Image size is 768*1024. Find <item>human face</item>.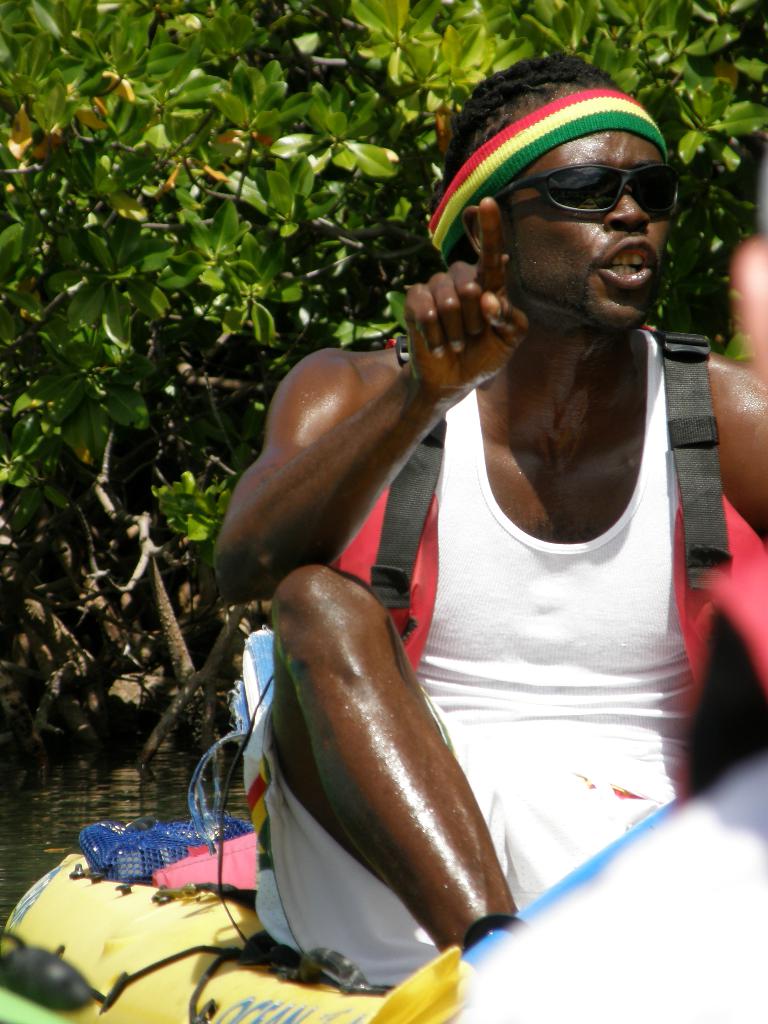
[left=499, top=130, right=679, bottom=326].
